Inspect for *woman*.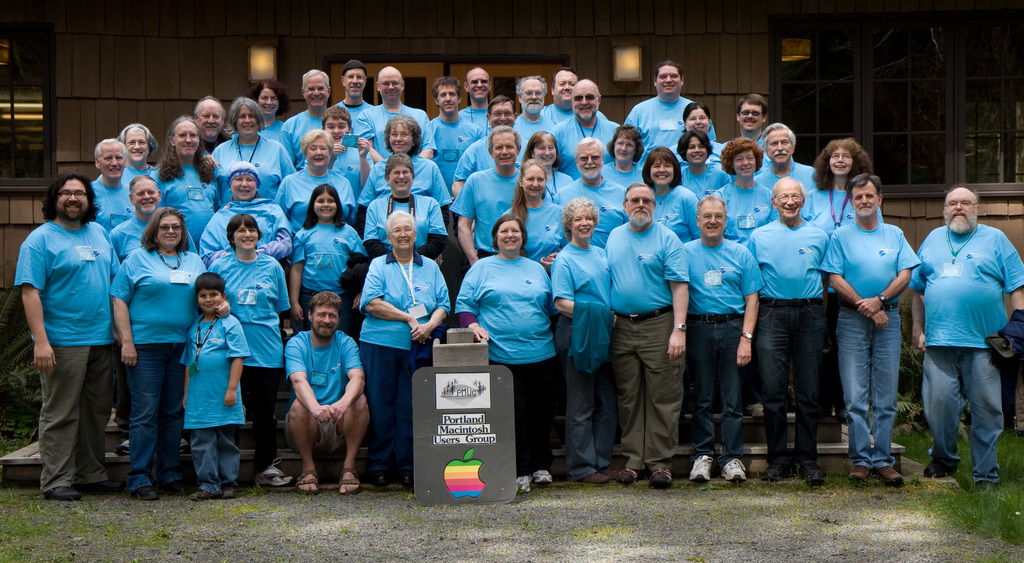
Inspection: [117, 125, 161, 176].
